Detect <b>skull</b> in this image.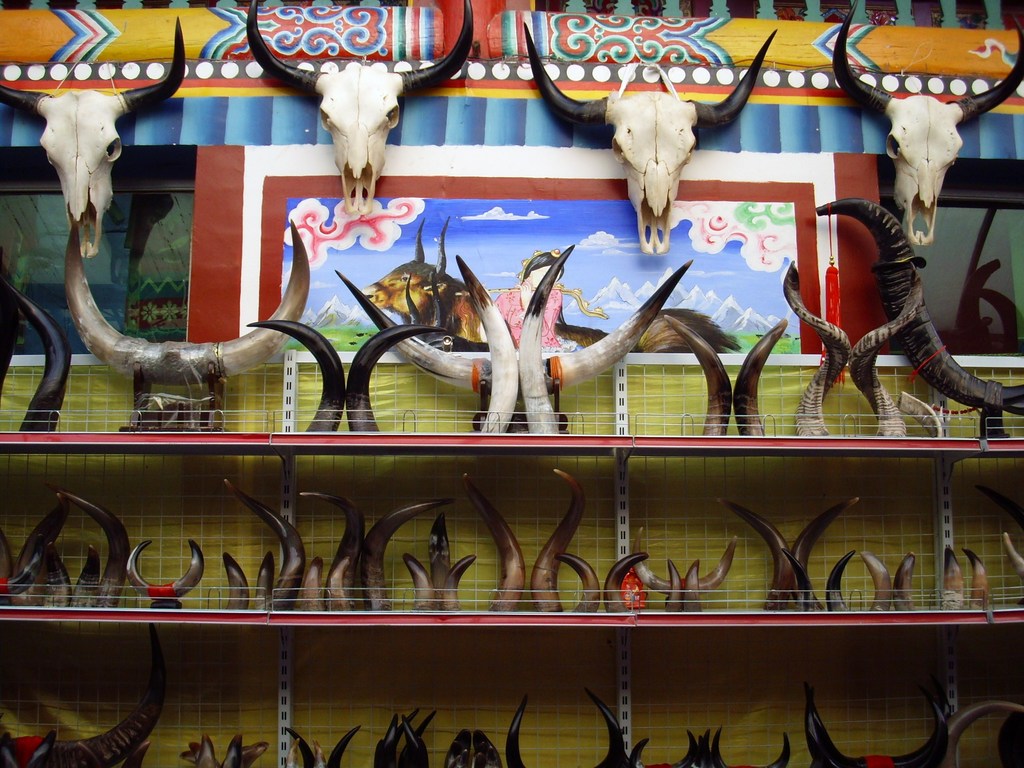
Detection: {"x1": 244, "y1": 0, "x2": 476, "y2": 217}.
